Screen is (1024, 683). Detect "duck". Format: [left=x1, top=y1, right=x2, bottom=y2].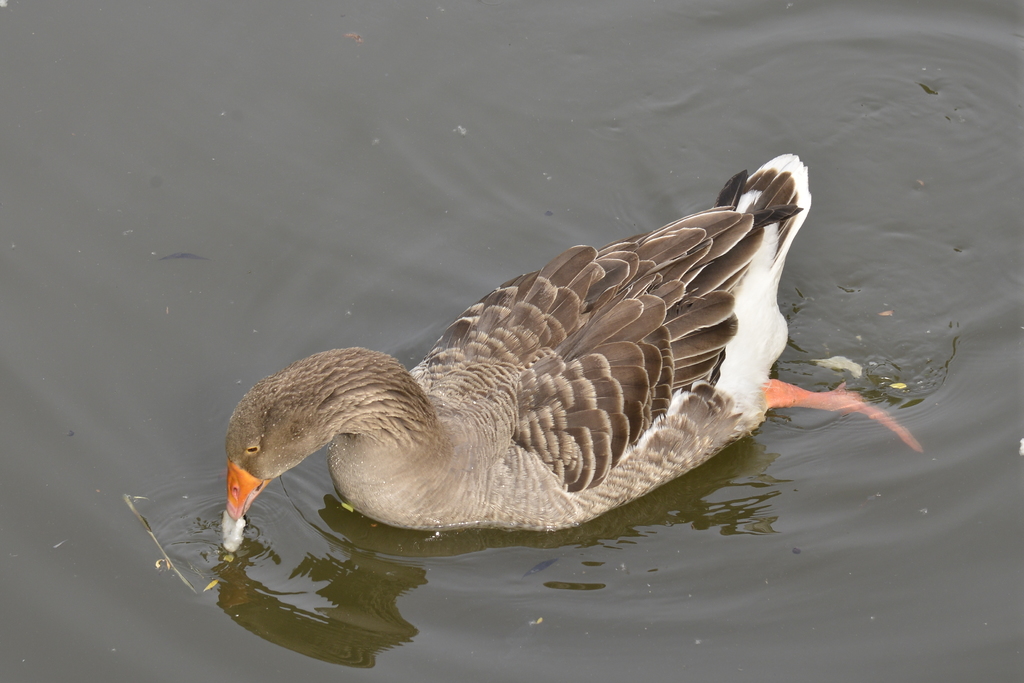
[left=199, top=154, right=932, bottom=546].
